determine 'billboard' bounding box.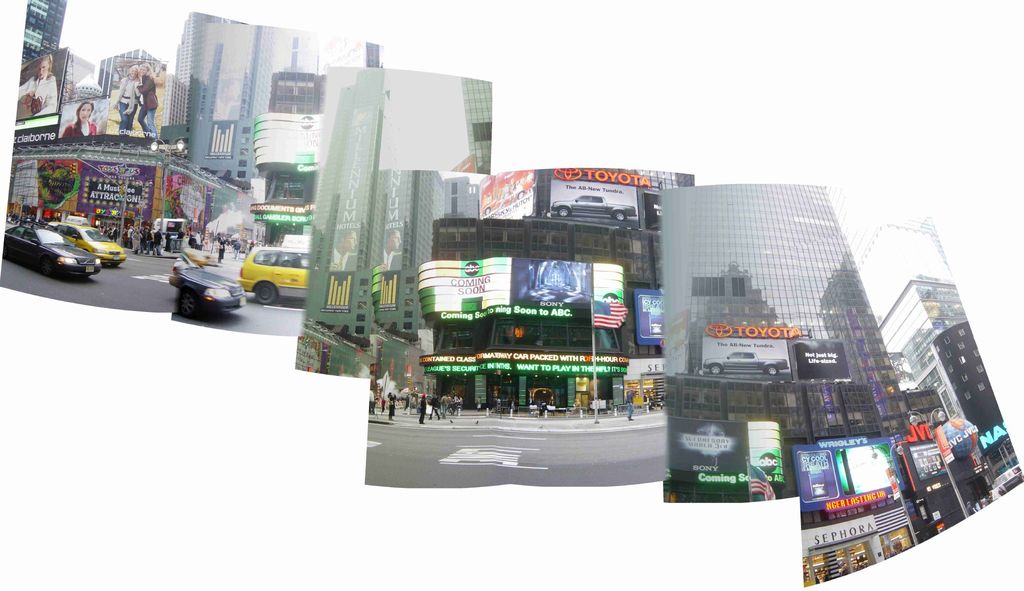
Determined: bbox(788, 437, 906, 510).
